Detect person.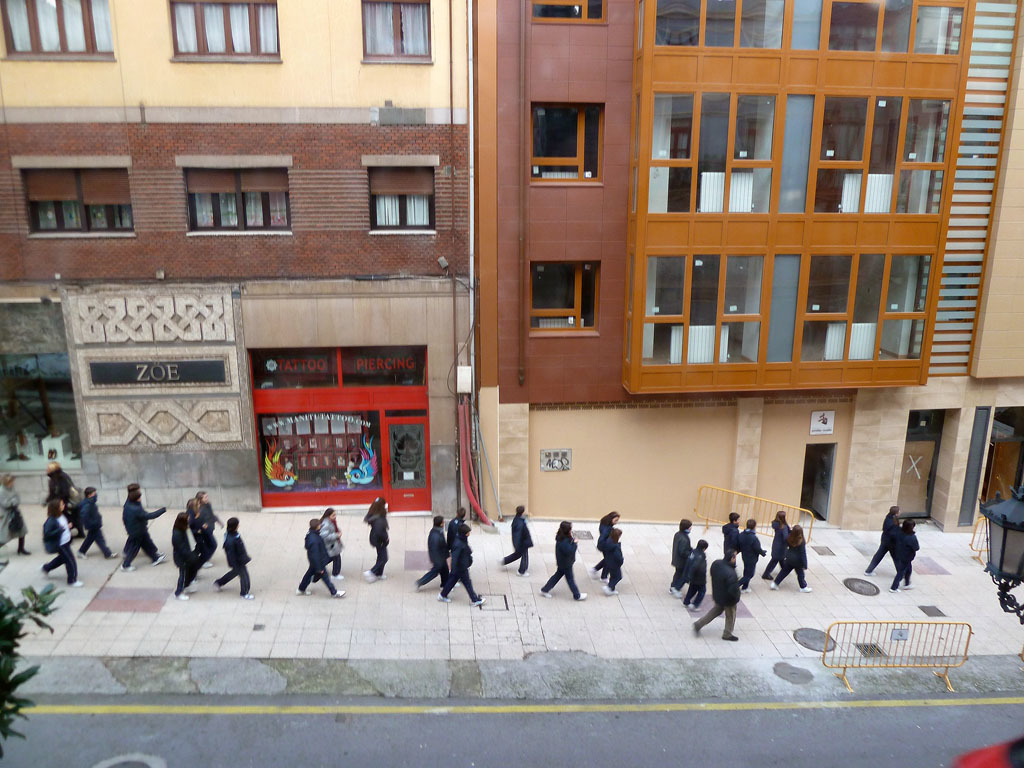
Detected at Rect(437, 521, 484, 606).
